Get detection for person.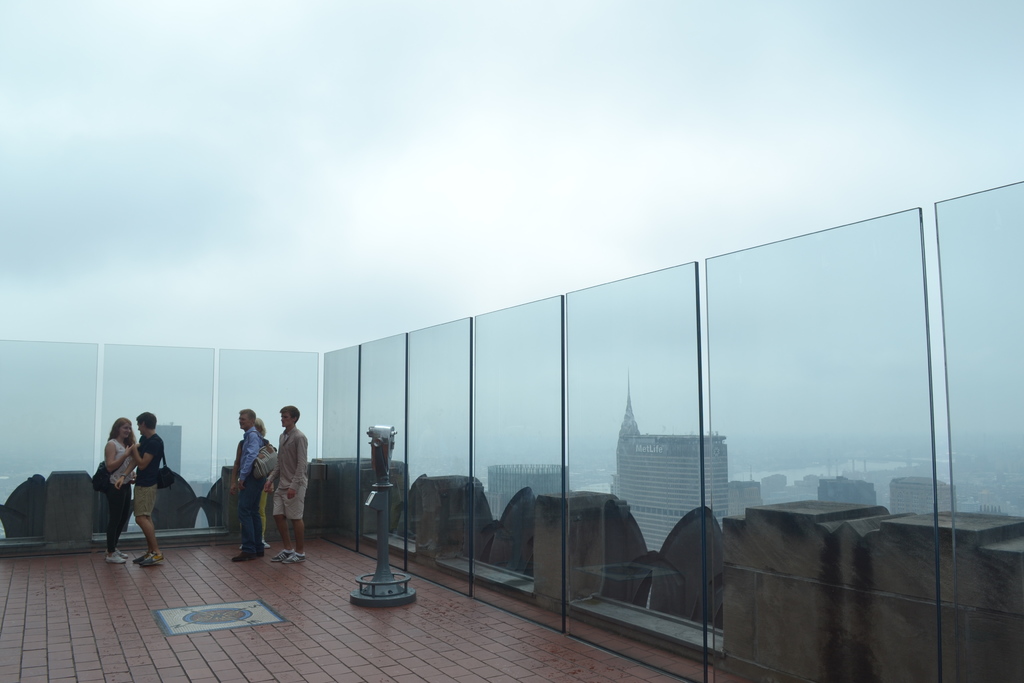
Detection: 268 404 307 566.
